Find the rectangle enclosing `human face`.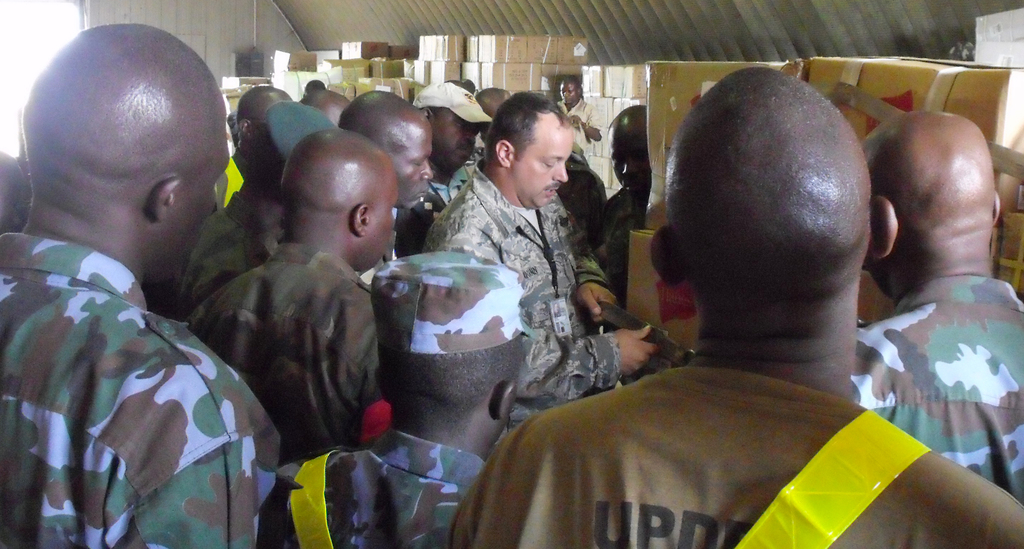
430:111:480:173.
